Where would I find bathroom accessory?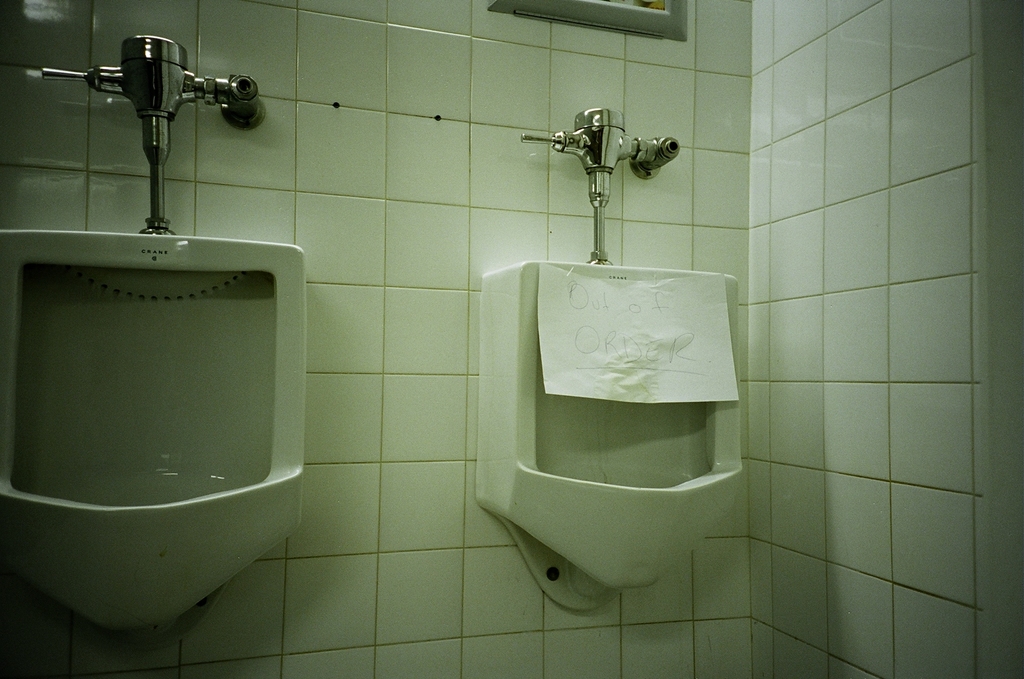
At Rect(521, 107, 680, 265).
